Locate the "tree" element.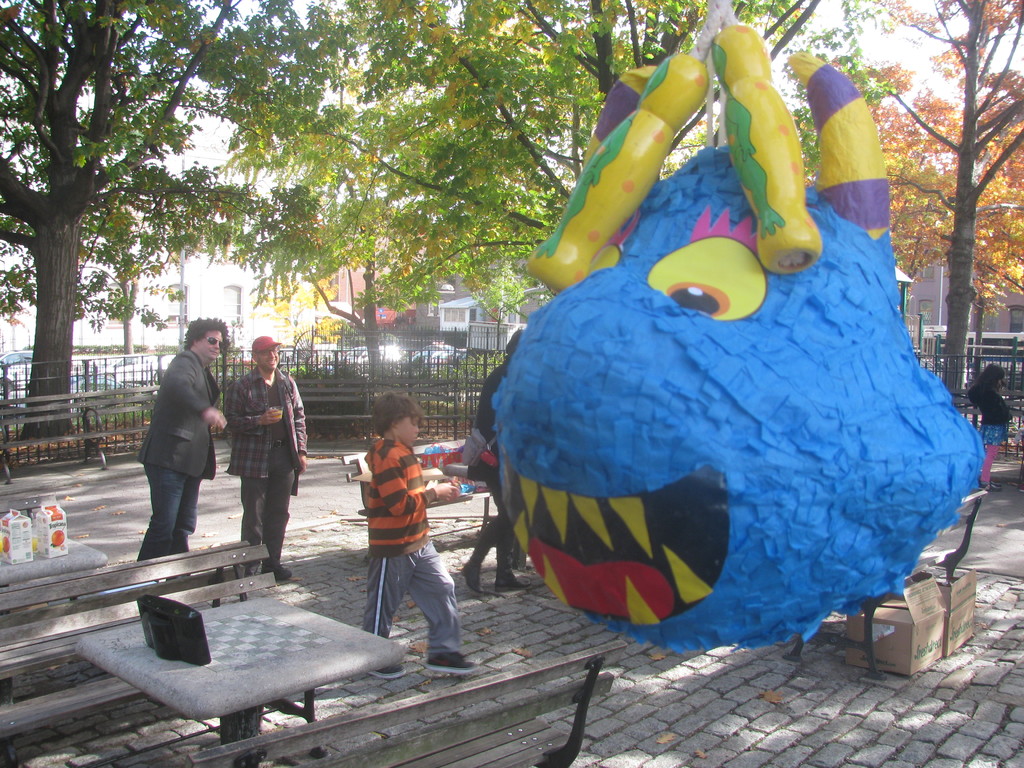
Element bbox: [x1=0, y1=0, x2=242, y2=440].
